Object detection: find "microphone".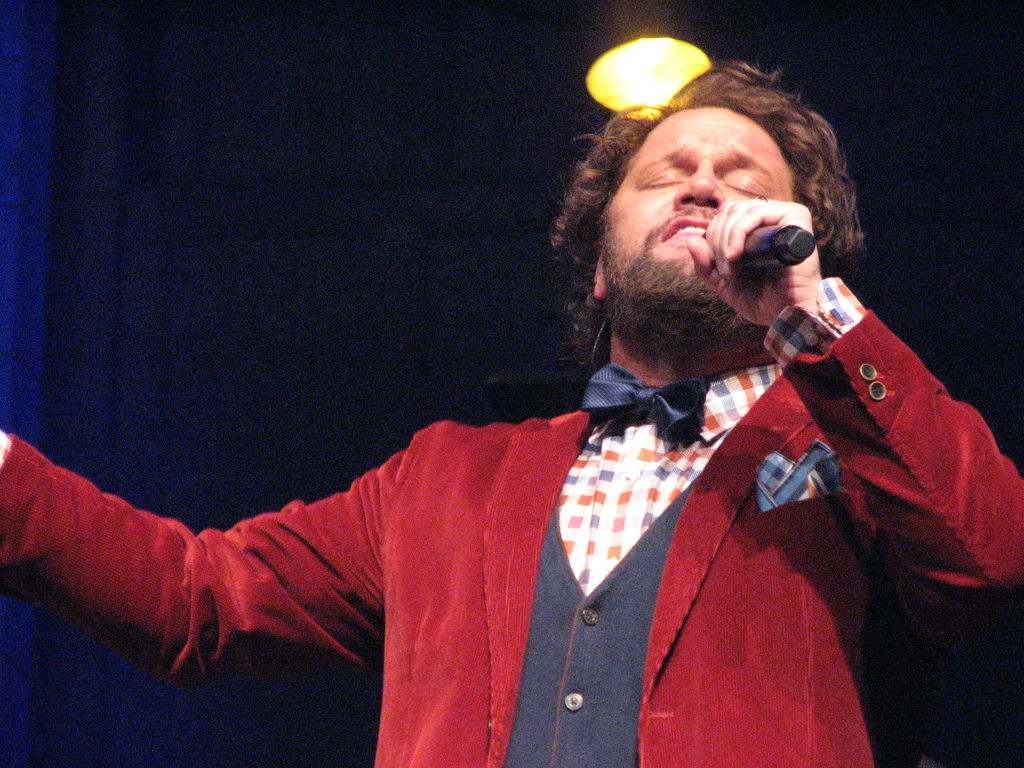
select_region(705, 233, 819, 269).
